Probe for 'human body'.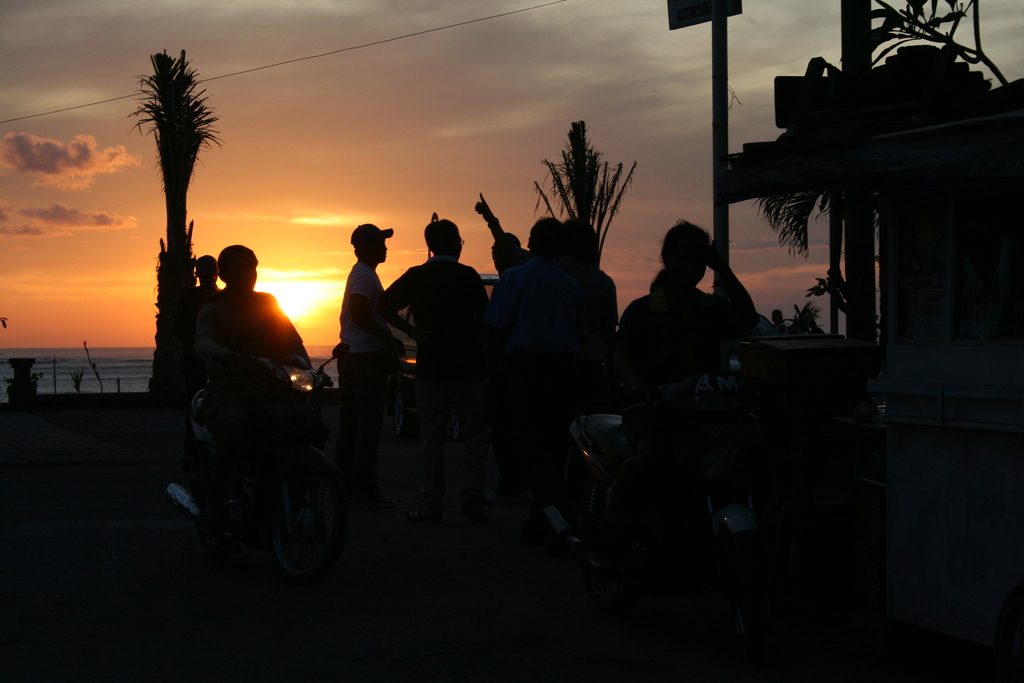
Probe result: 383, 220, 488, 392.
